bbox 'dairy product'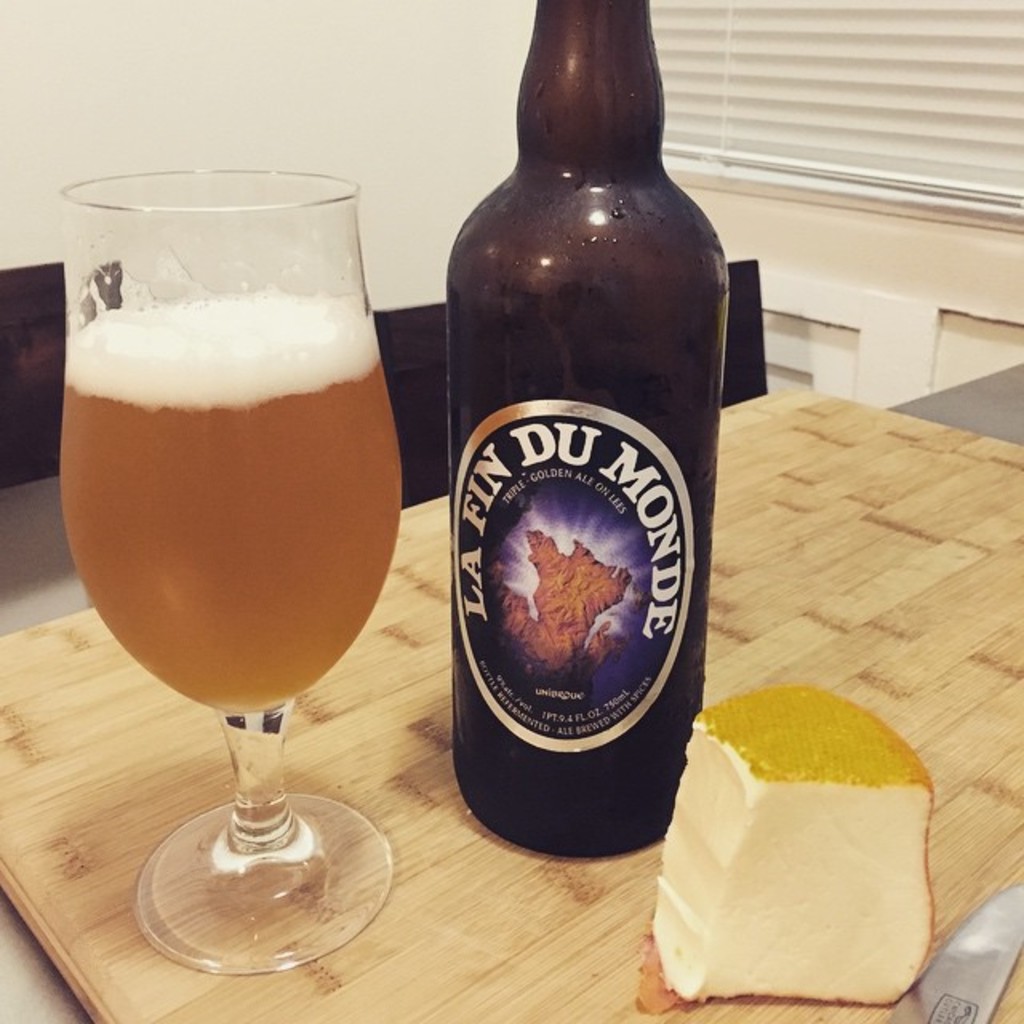
crop(630, 741, 960, 1013)
